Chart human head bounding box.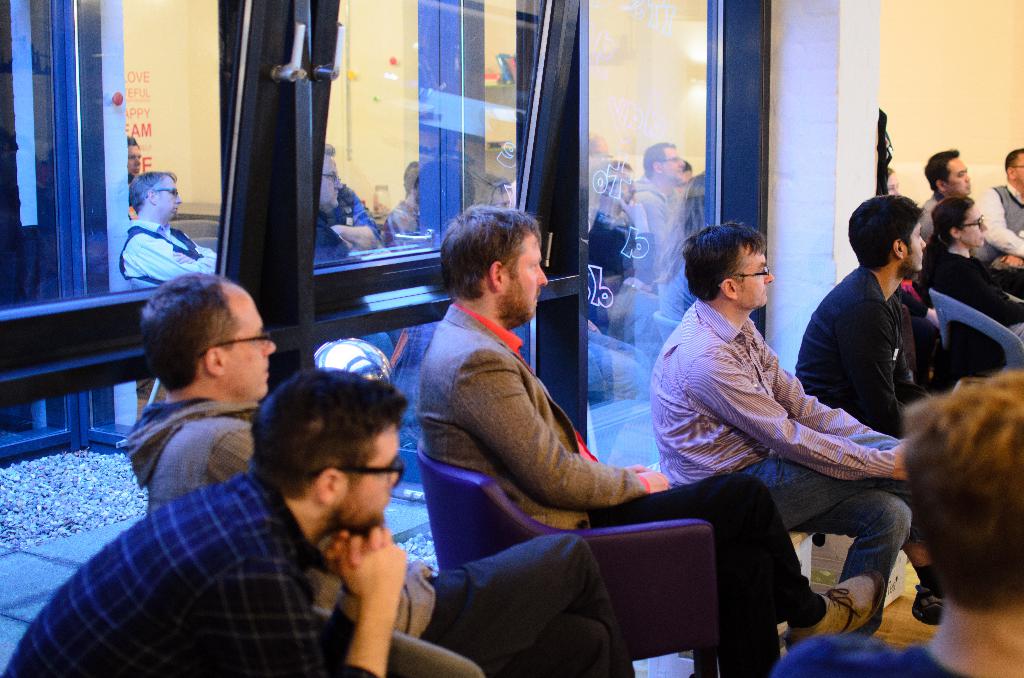
Charted: detection(1003, 150, 1023, 187).
